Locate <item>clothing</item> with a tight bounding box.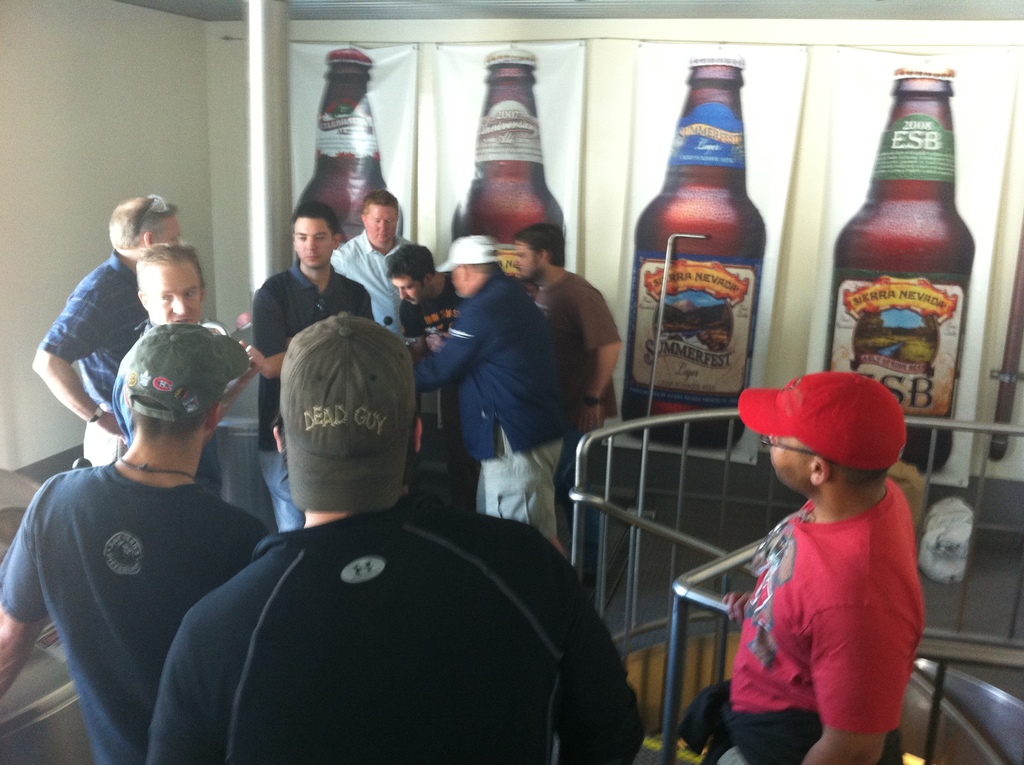
bbox=(399, 277, 466, 483).
